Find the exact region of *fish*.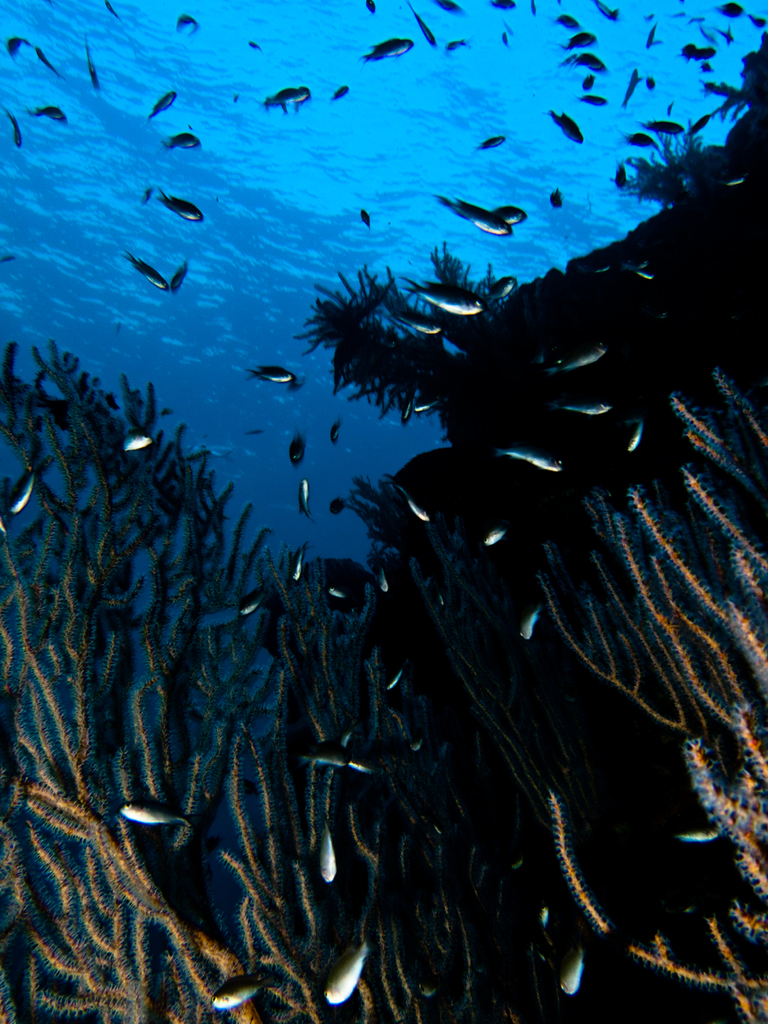
Exact region: region(128, 254, 172, 292).
